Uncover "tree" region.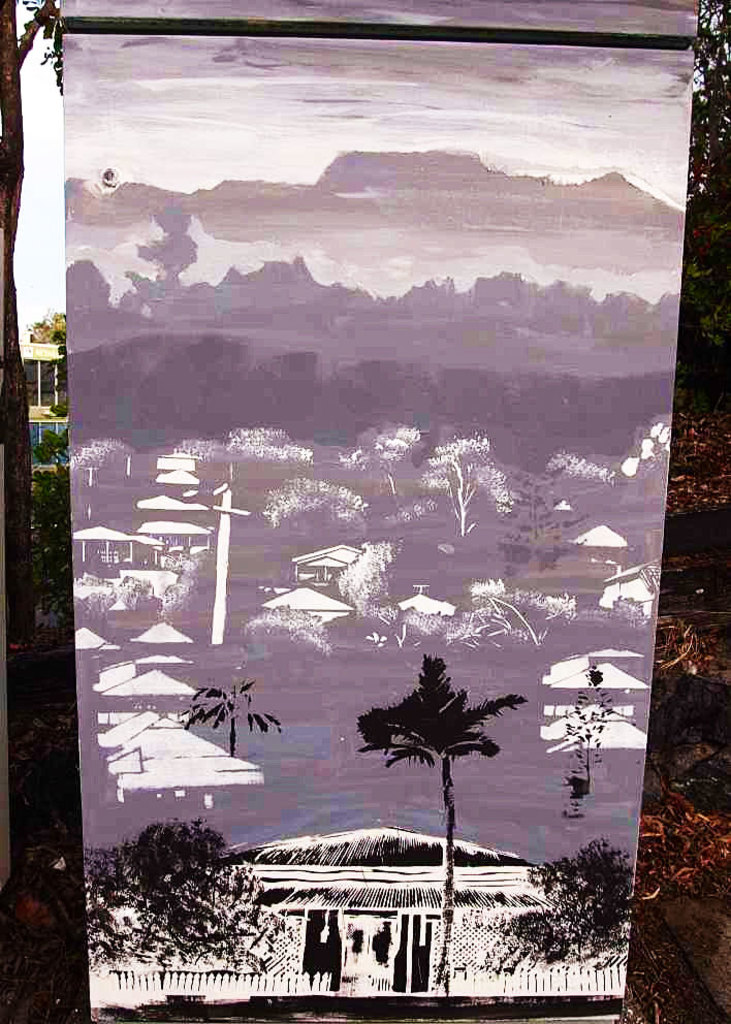
Uncovered: [356, 651, 520, 858].
